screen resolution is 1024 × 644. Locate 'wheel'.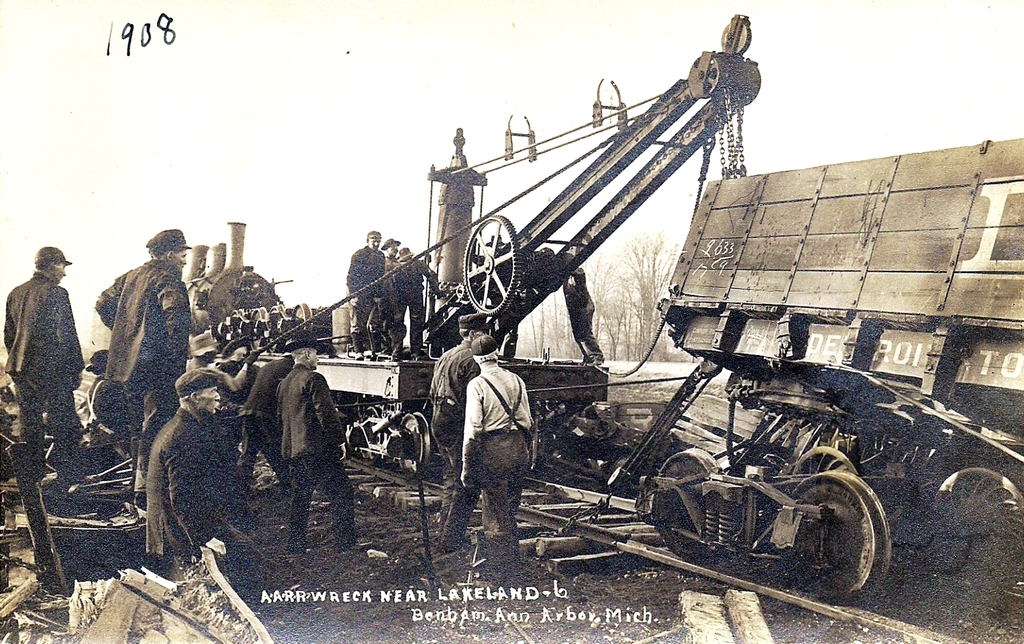
796,458,893,592.
